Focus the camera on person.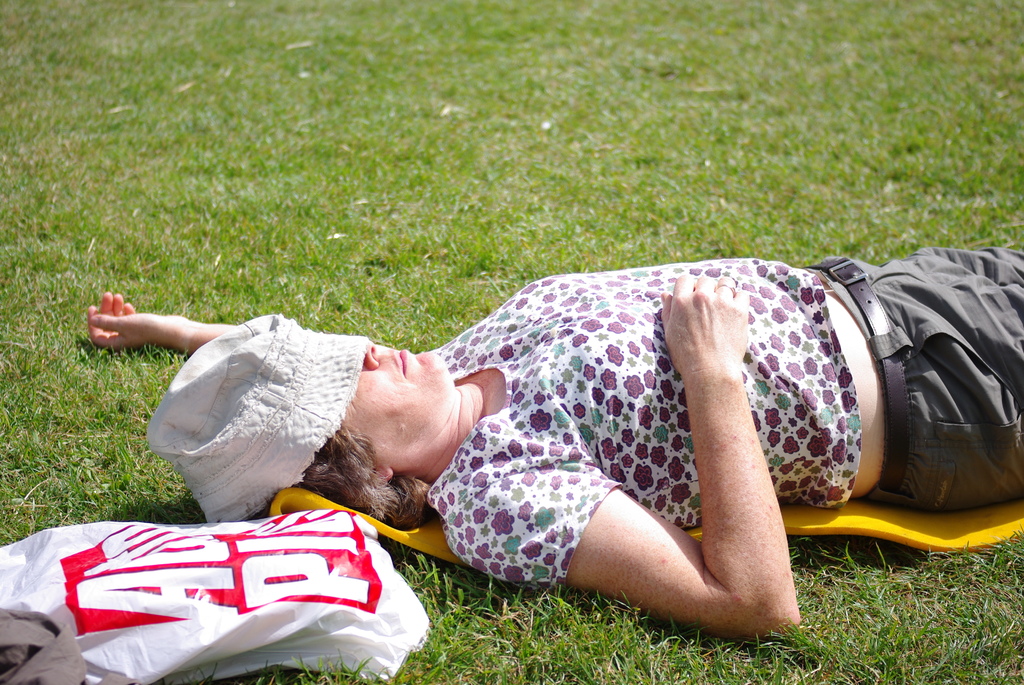
Focus region: 87:241:1023:643.
